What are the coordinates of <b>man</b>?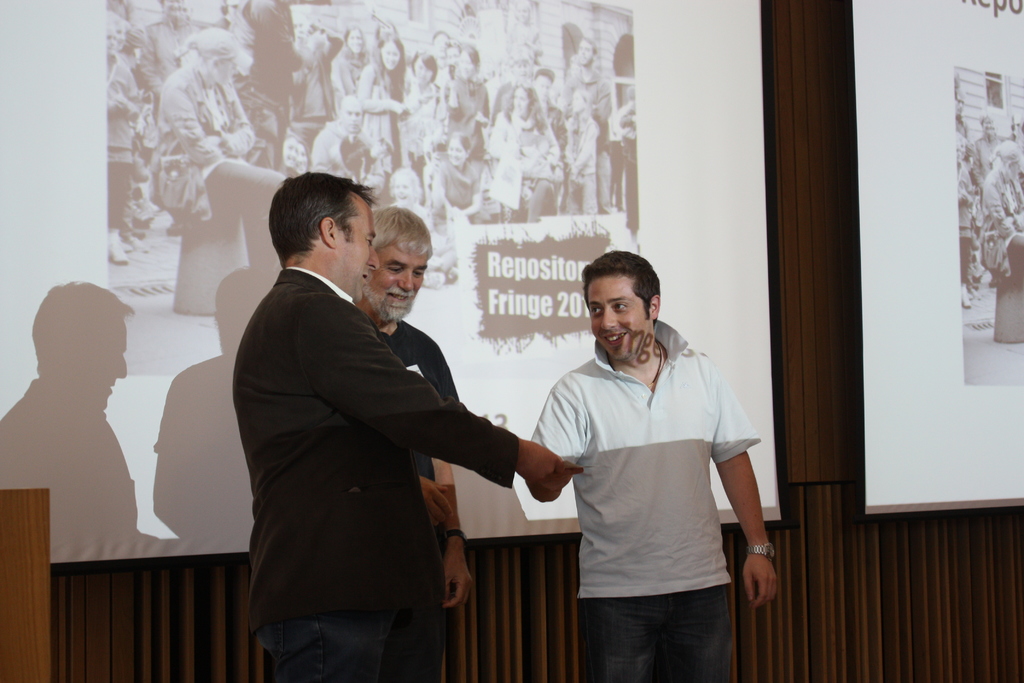
detection(527, 247, 787, 681).
